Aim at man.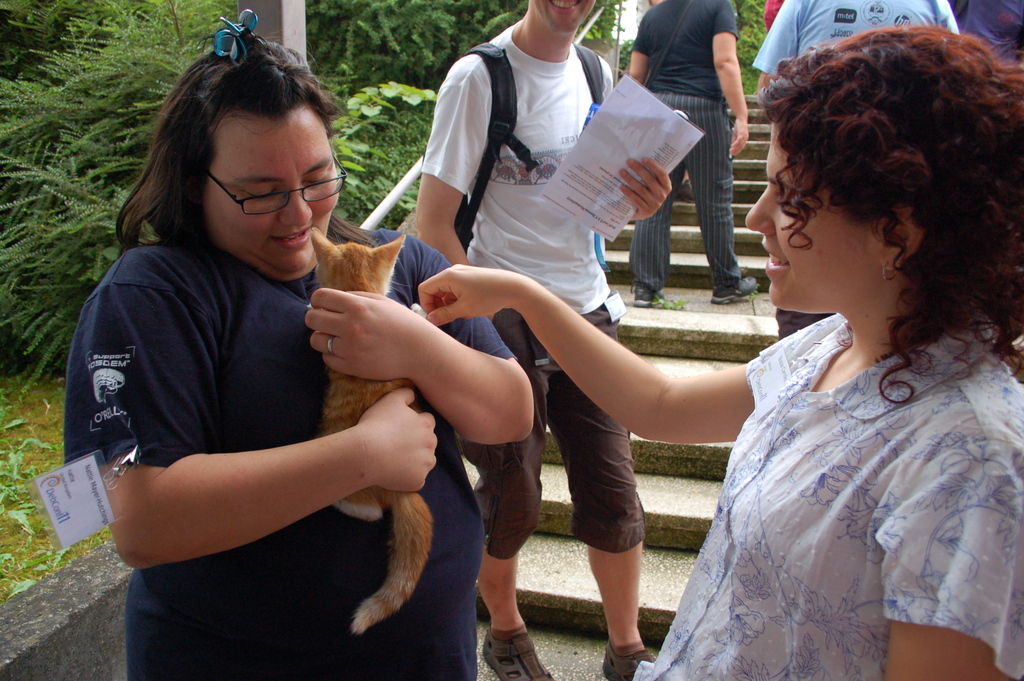
Aimed at (415, 0, 670, 680).
